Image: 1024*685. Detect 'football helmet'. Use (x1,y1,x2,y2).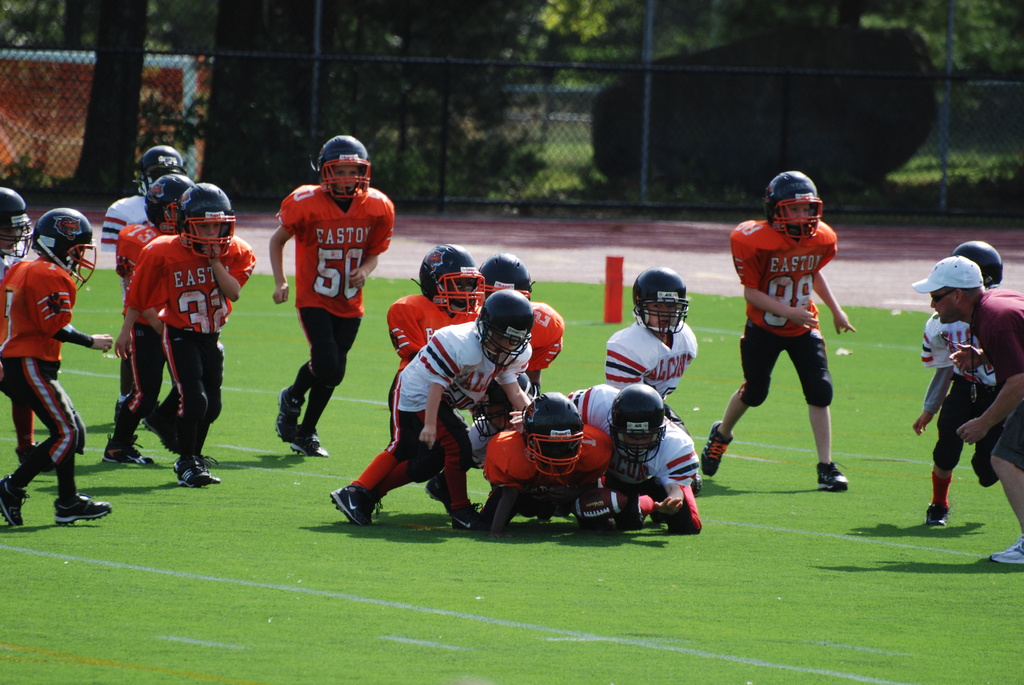
(948,244,1015,287).
